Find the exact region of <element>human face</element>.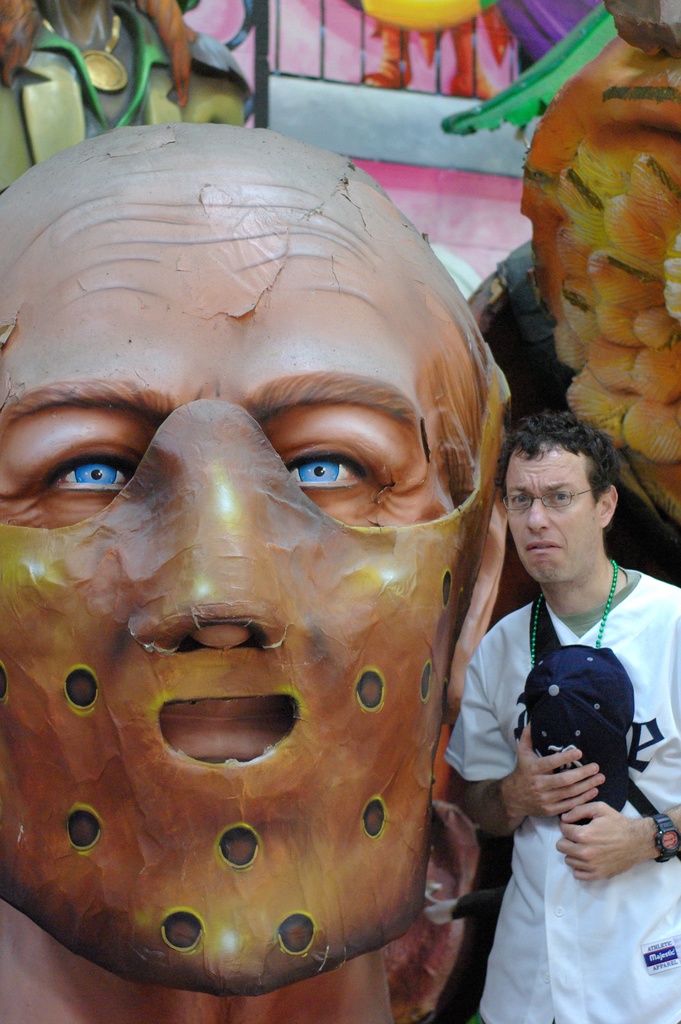
Exact region: select_region(509, 452, 592, 583).
